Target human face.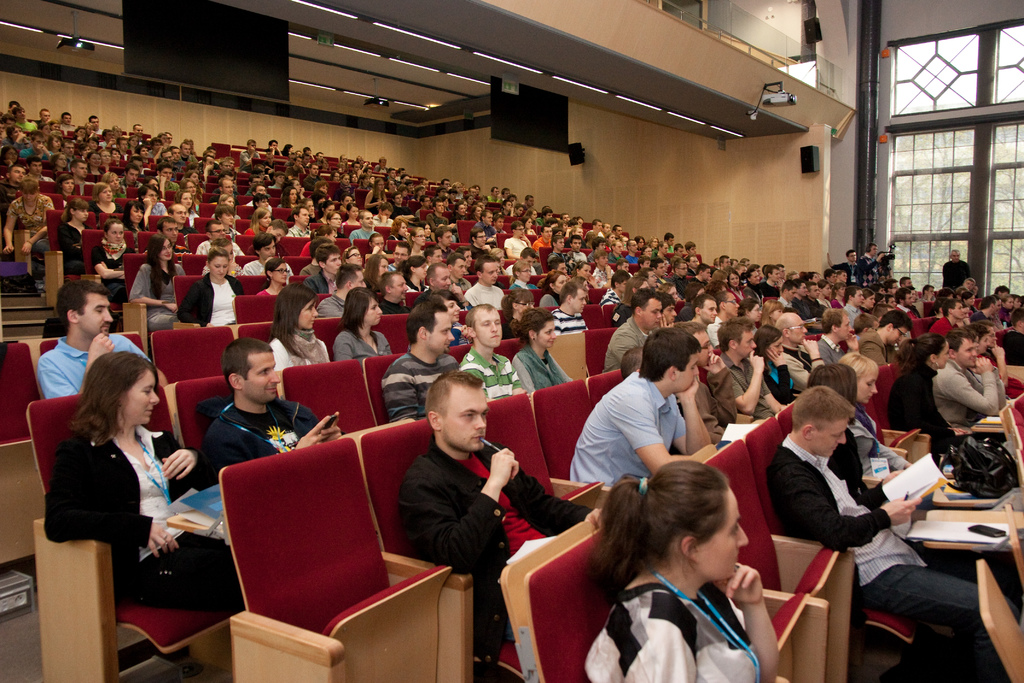
Target region: l=108, t=222, r=123, b=241.
